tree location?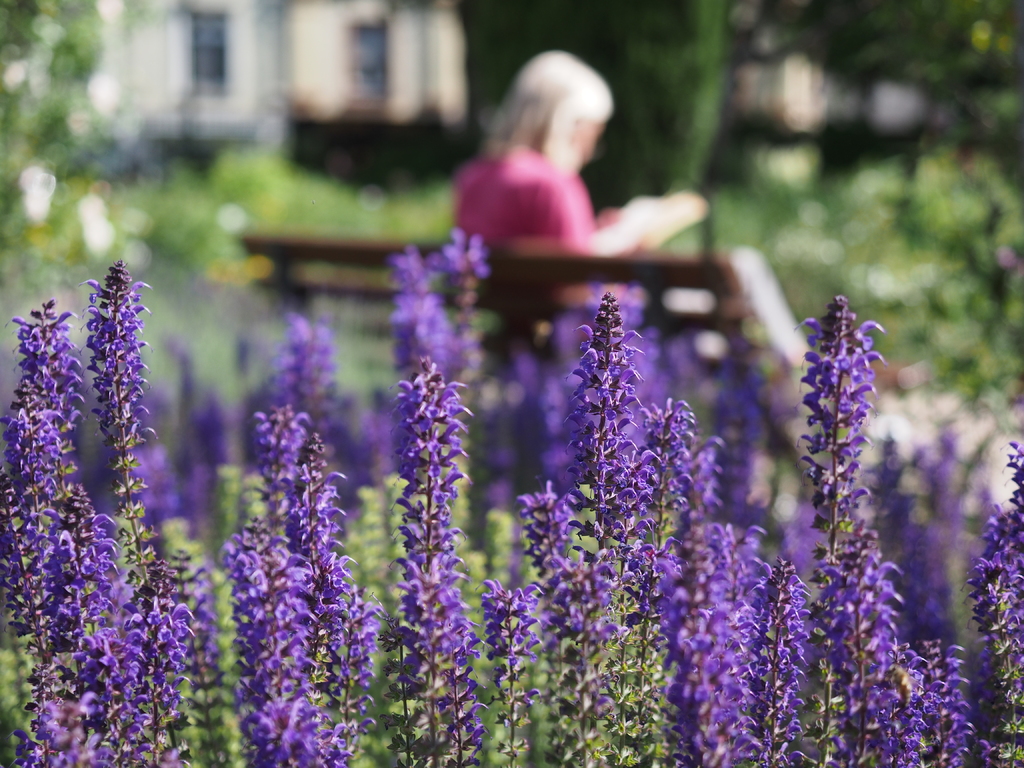
locate(8, 180, 195, 709)
